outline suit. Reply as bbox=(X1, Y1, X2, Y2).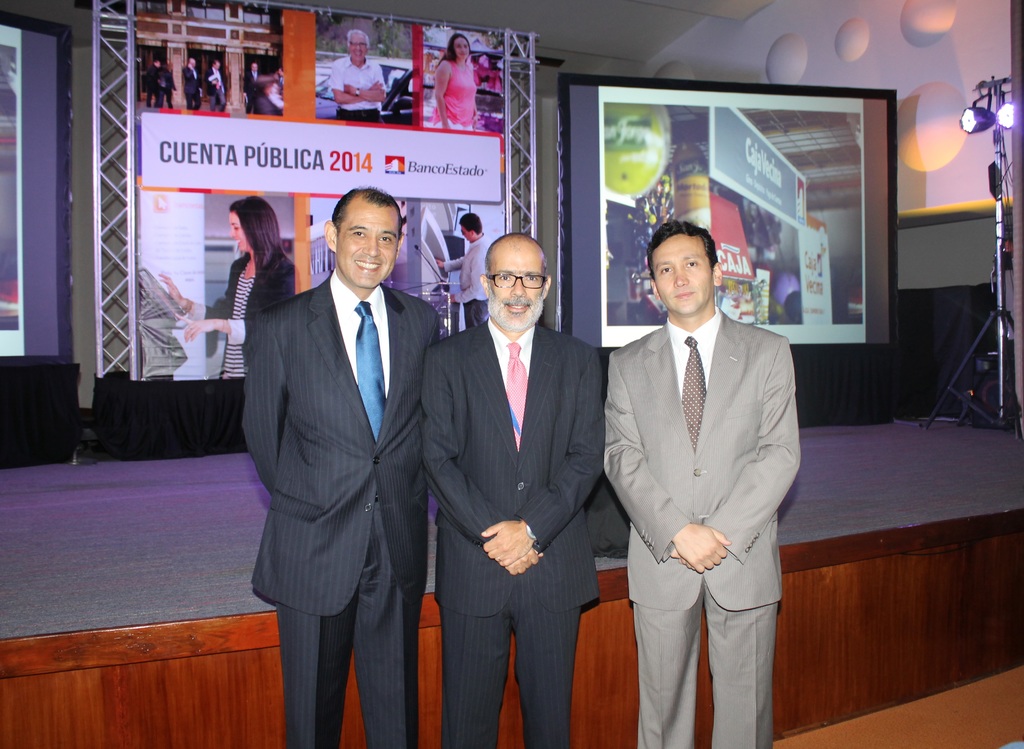
bbox=(209, 68, 228, 96).
